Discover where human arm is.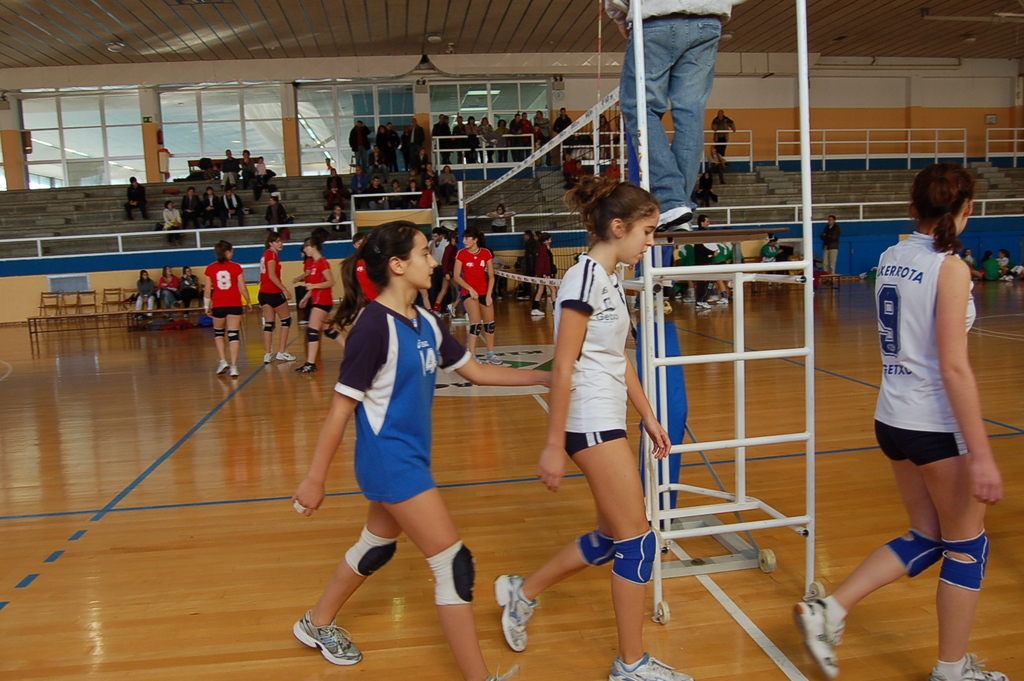
Discovered at select_region(485, 249, 500, 305).
